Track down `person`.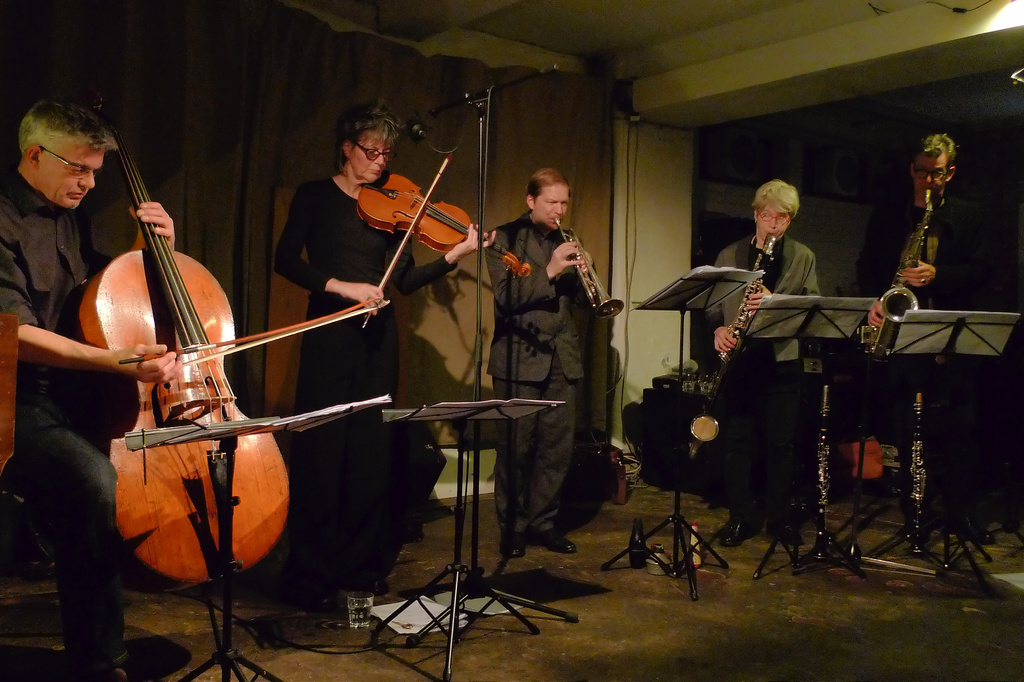
Tracked to left=273, top=99, right=498, bottom=597.
